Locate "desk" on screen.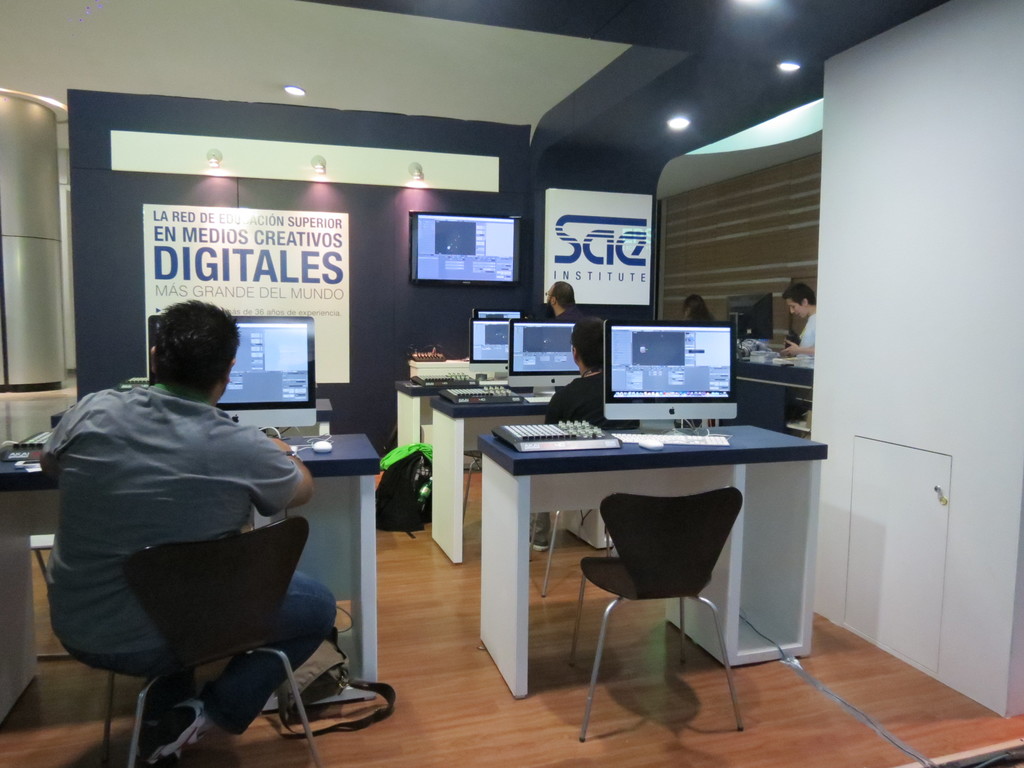
On screen at (x1=0, y1=428, x2=386, y2=728).
